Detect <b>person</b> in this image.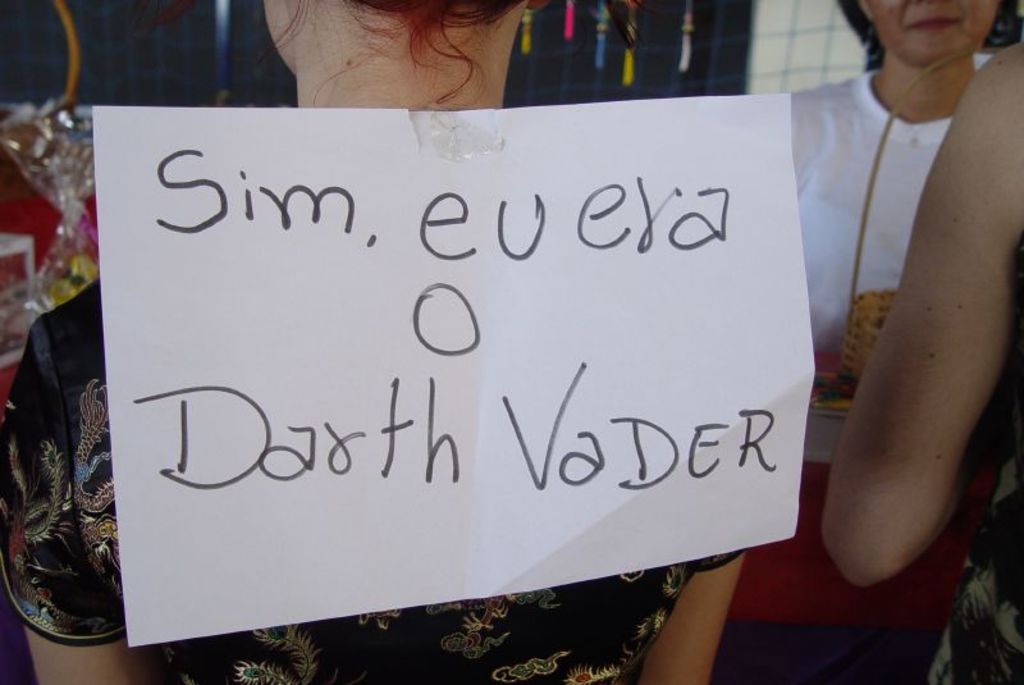
Detection: Rect(786, 0, 1007, 366).
